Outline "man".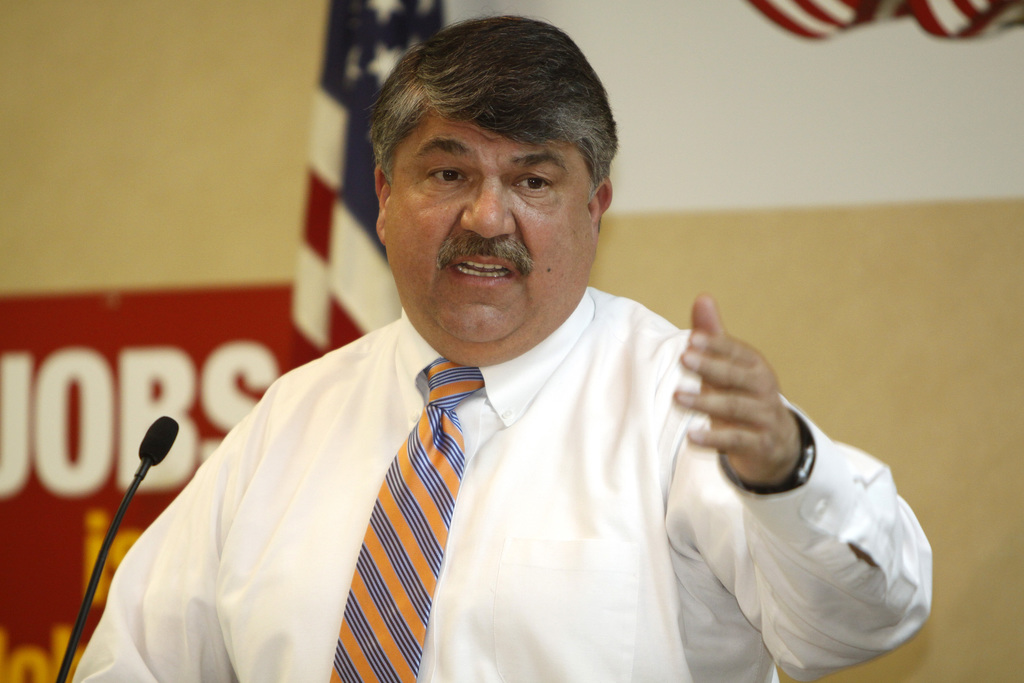
Outline: {"left": 125, "top": 55, "right": 872, "bottom": 670}.
